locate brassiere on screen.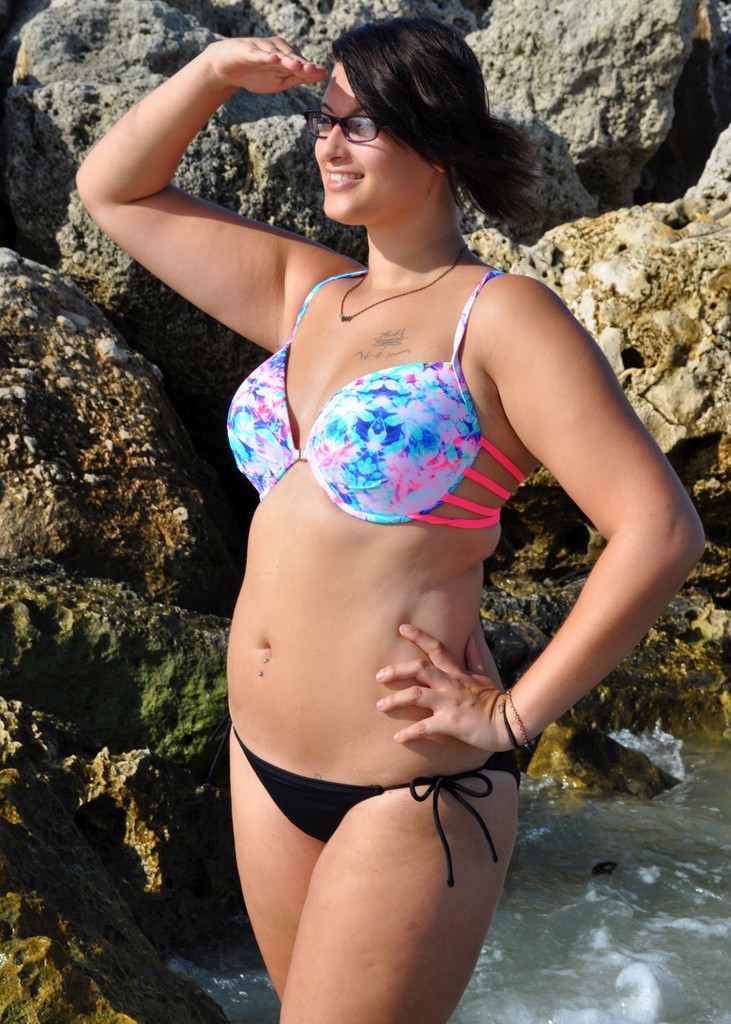
On screen at box(222, 256, 532, 529).
